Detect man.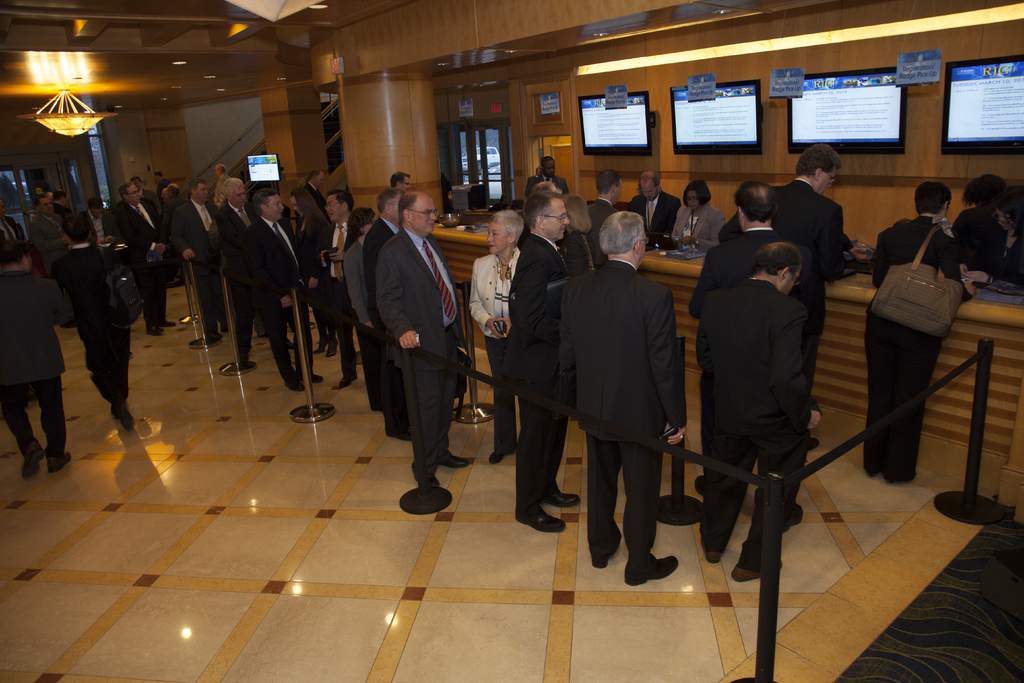
Detected at x1=358 y1=189 x2=403 y2=442.
